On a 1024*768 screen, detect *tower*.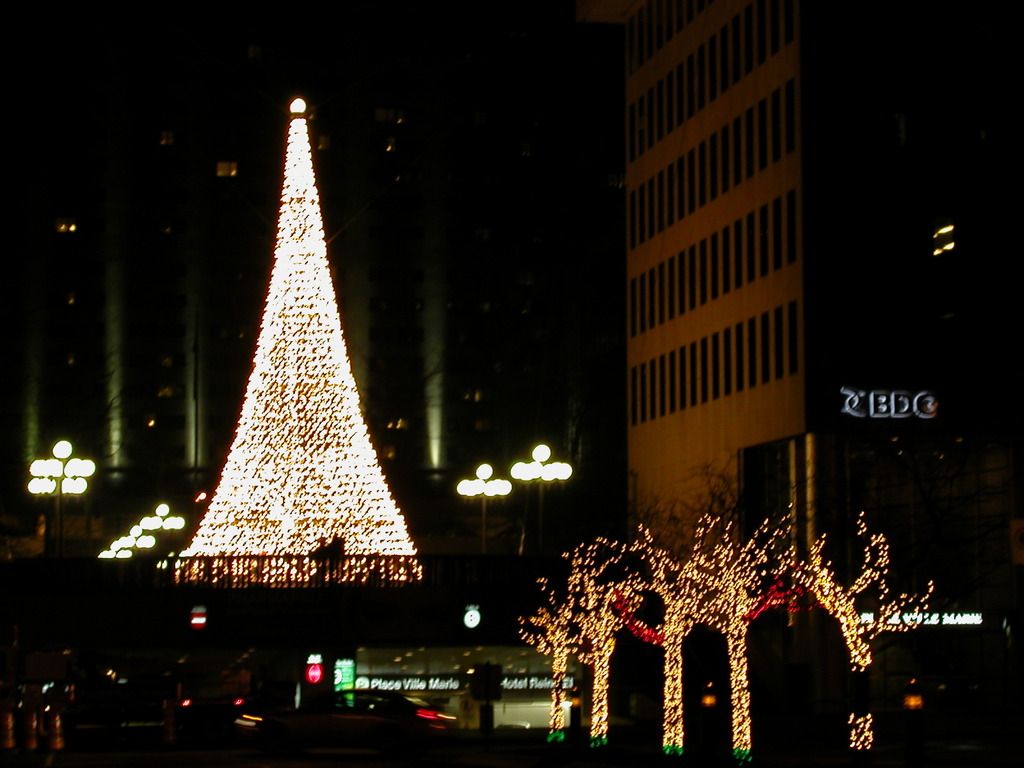
bbox=[165, 81, 470, 675].
